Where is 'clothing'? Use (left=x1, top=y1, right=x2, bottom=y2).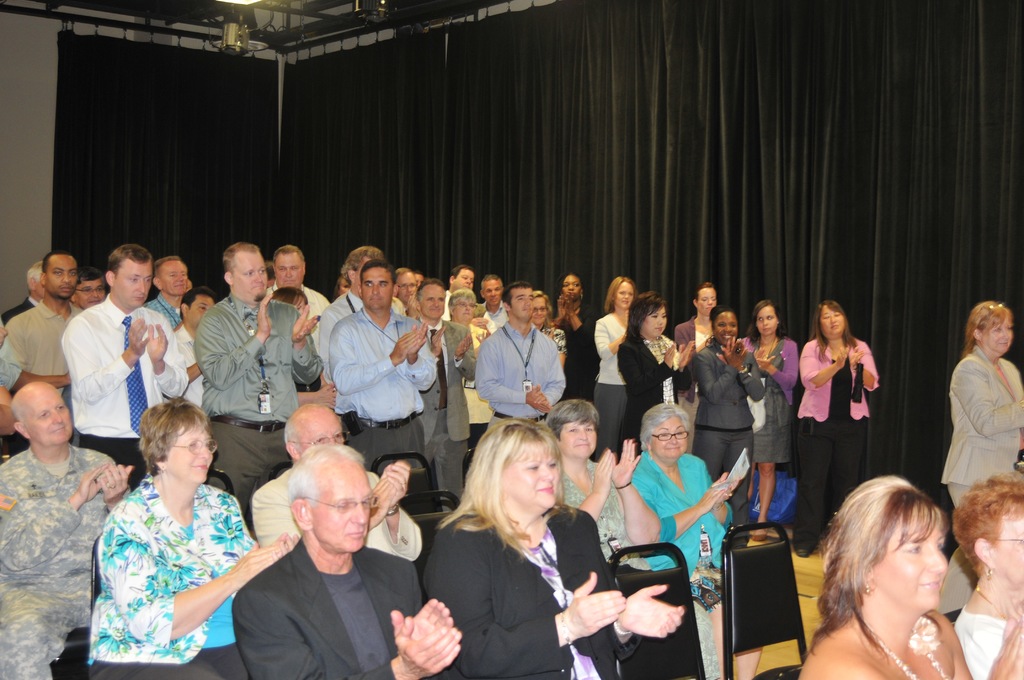
(left=557, top=460, right=719, bottom=679).
